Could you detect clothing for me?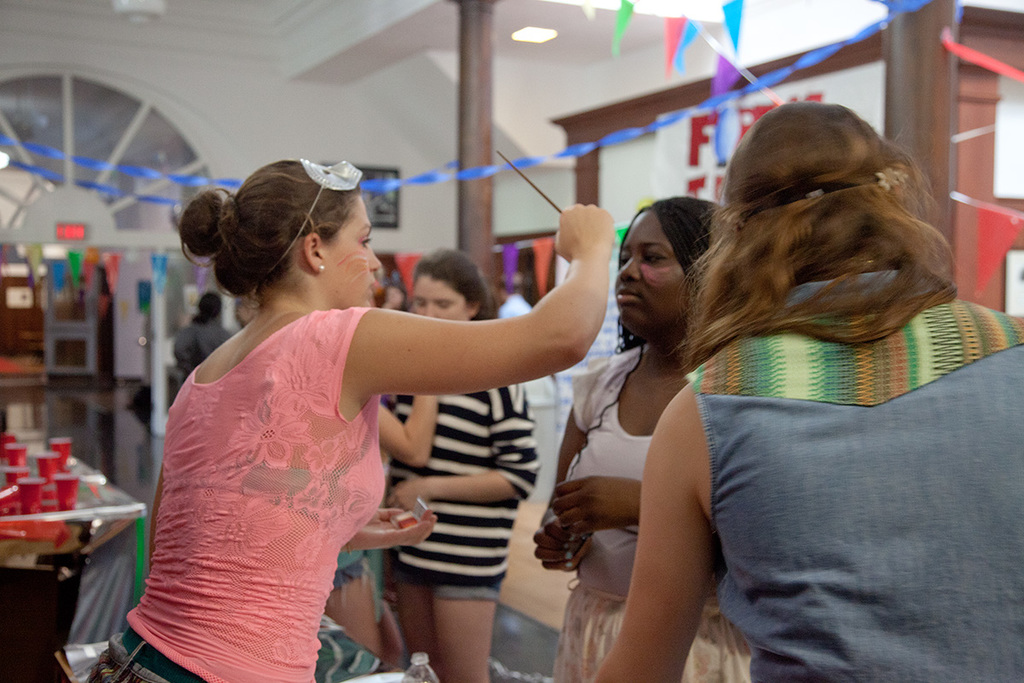
Detection result: pyautogui.locateOnScreen(681, 301, 1023, 682).
